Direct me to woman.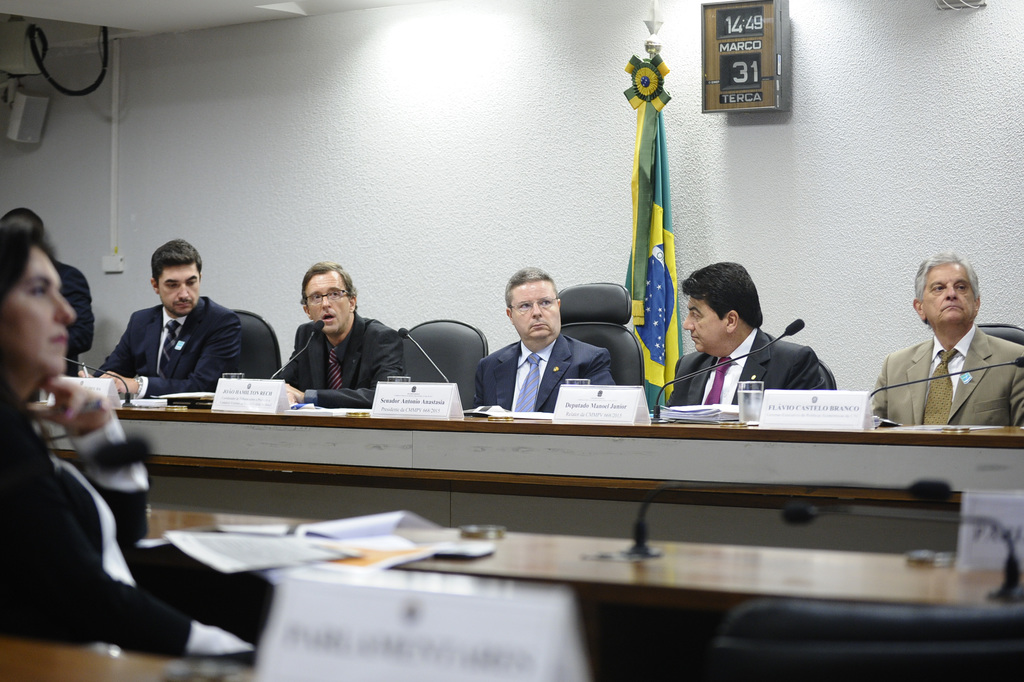
Direction: <box>0,222,269,656</box>.
